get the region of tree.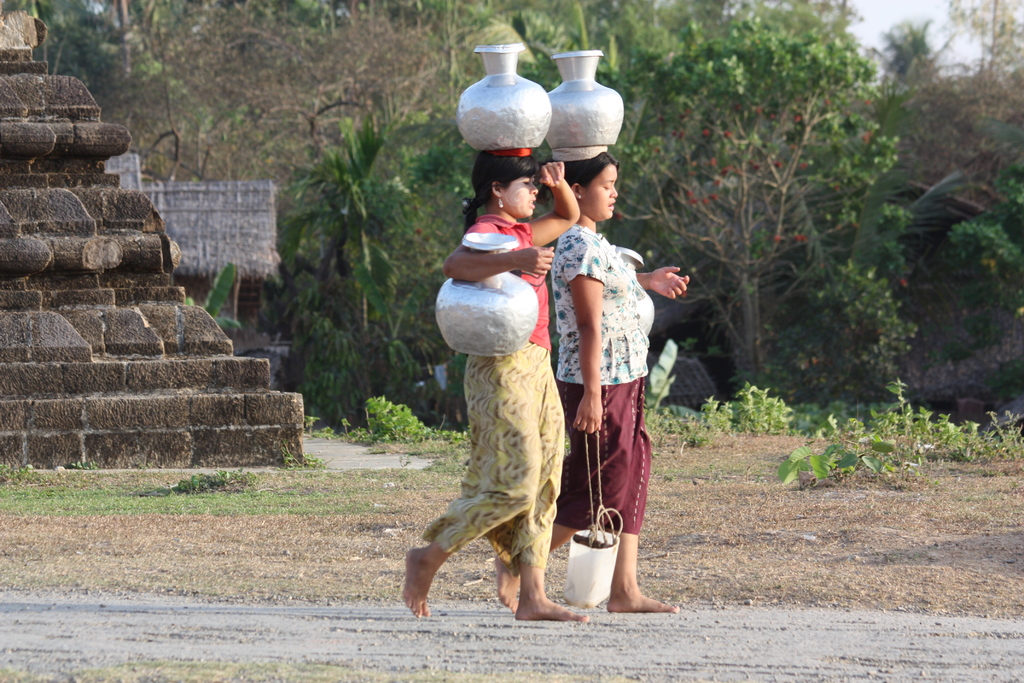
rect(940, 0, 1023, 276).
